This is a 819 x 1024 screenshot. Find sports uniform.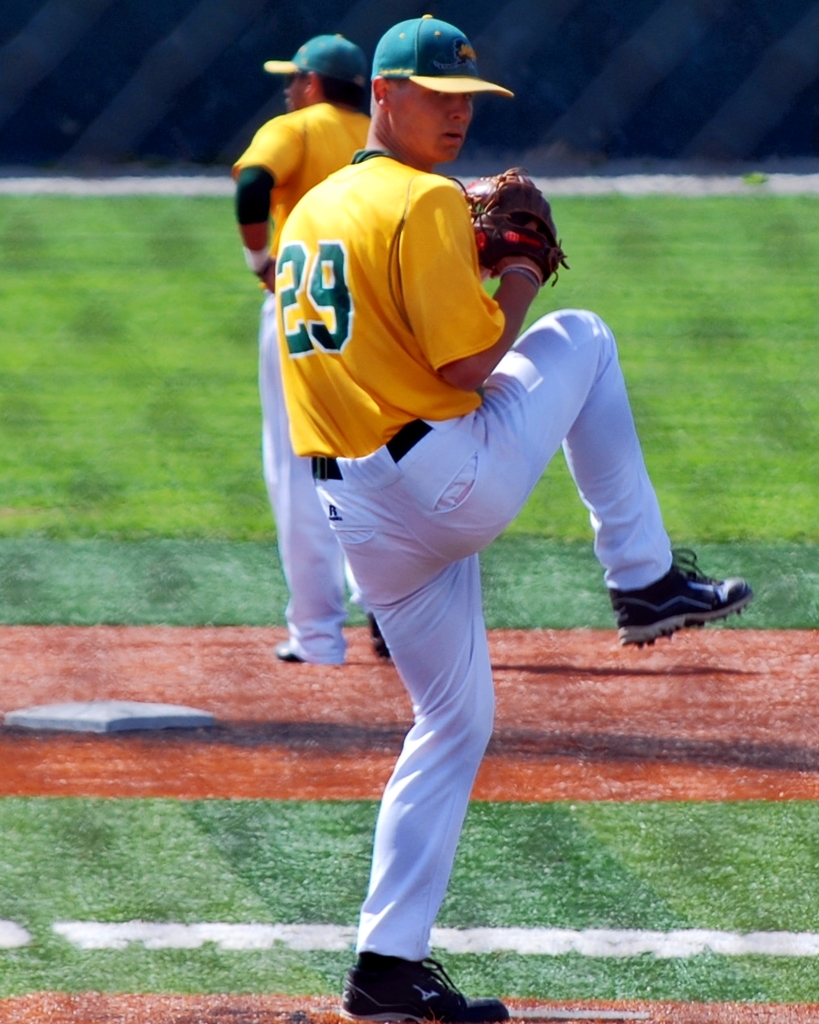
Bounding box: <box>228,95,379,644</box>.
